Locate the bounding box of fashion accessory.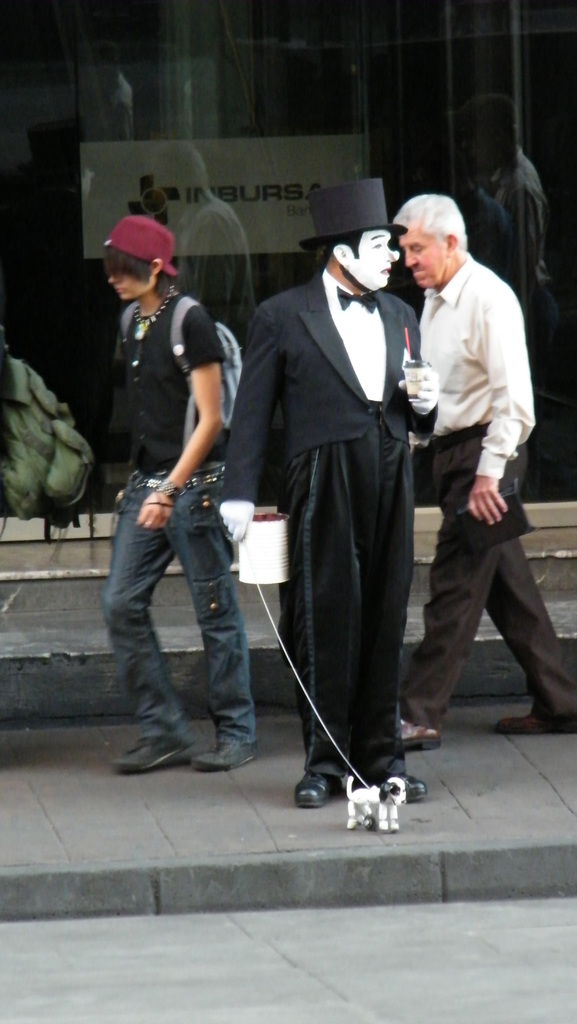
Bounding box: [x1=131, y1=465, x2=227, y2=491].
